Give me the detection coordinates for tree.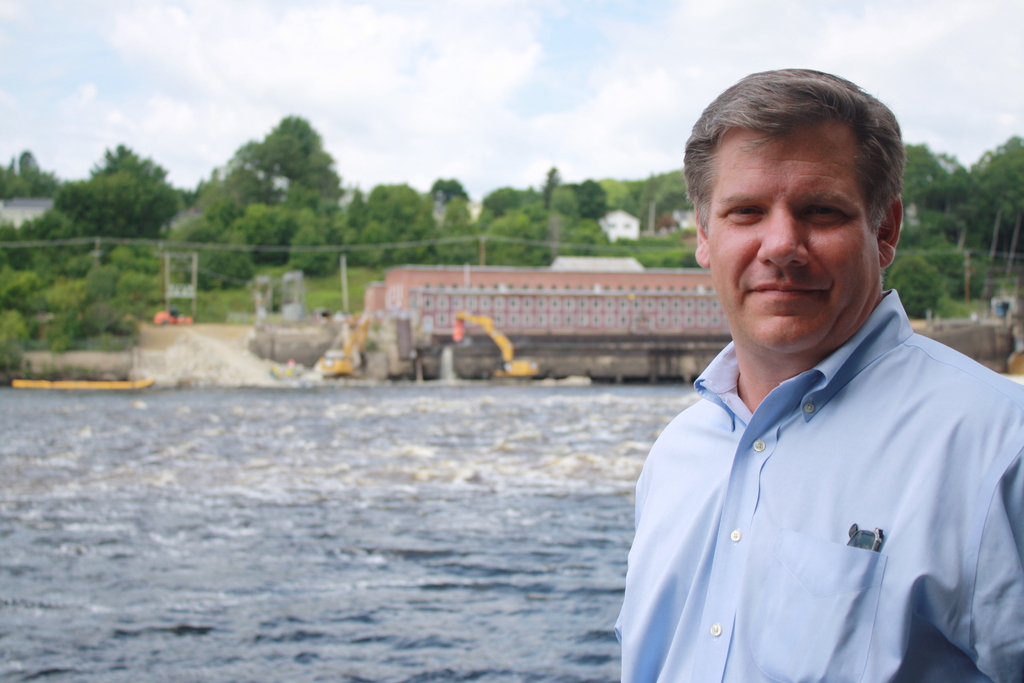
[x1=20, y1=204, x2=86, y2=251].
